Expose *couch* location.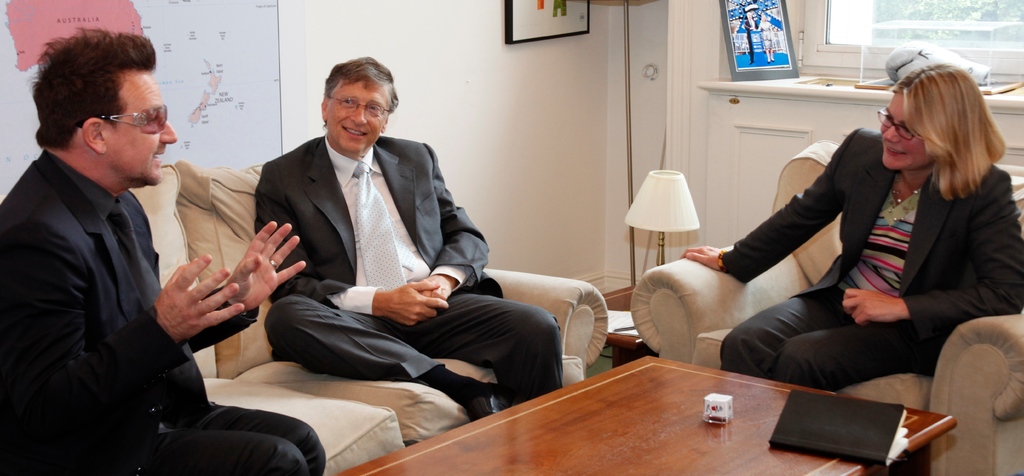
Exposed at 76:189:655:440.
